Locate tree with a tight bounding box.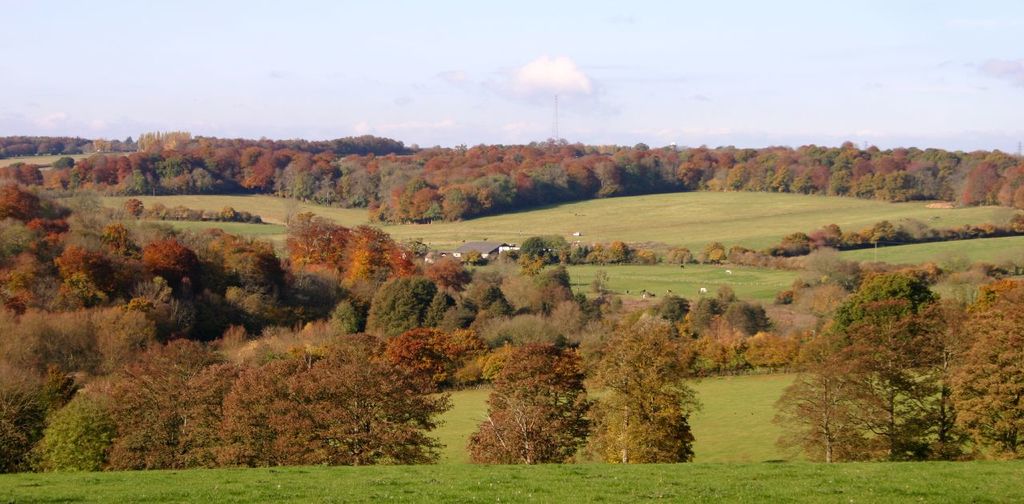
[105, 330, 213, 468].
